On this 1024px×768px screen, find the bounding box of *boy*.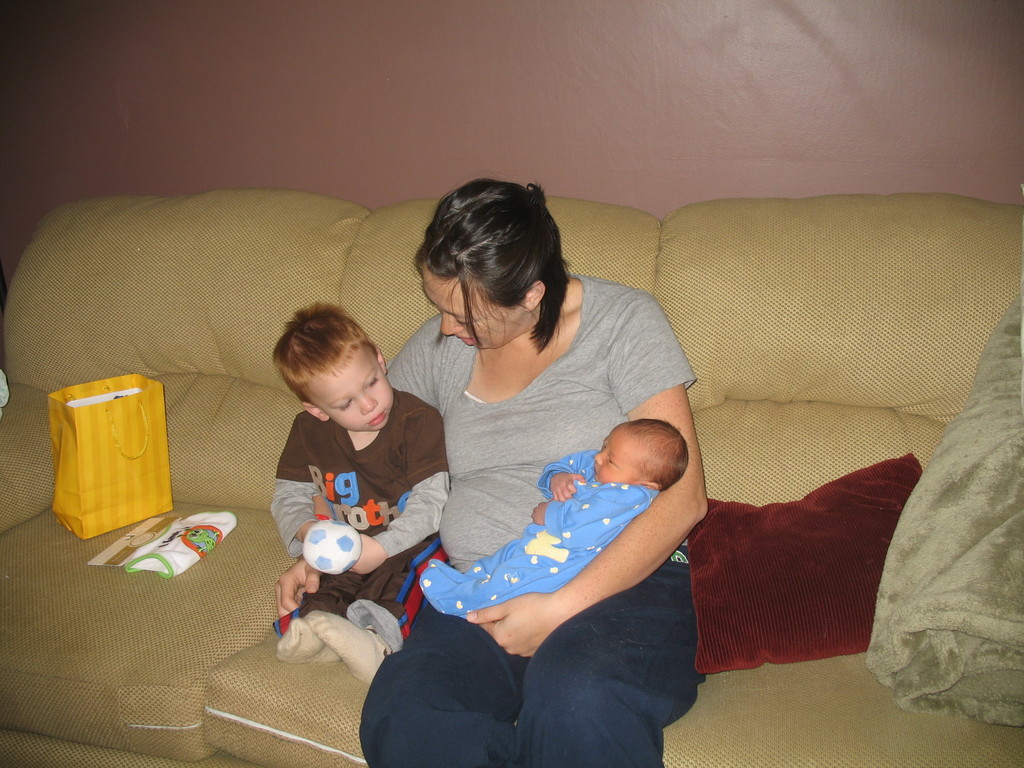
Bounding box: (236,284,435,691).
